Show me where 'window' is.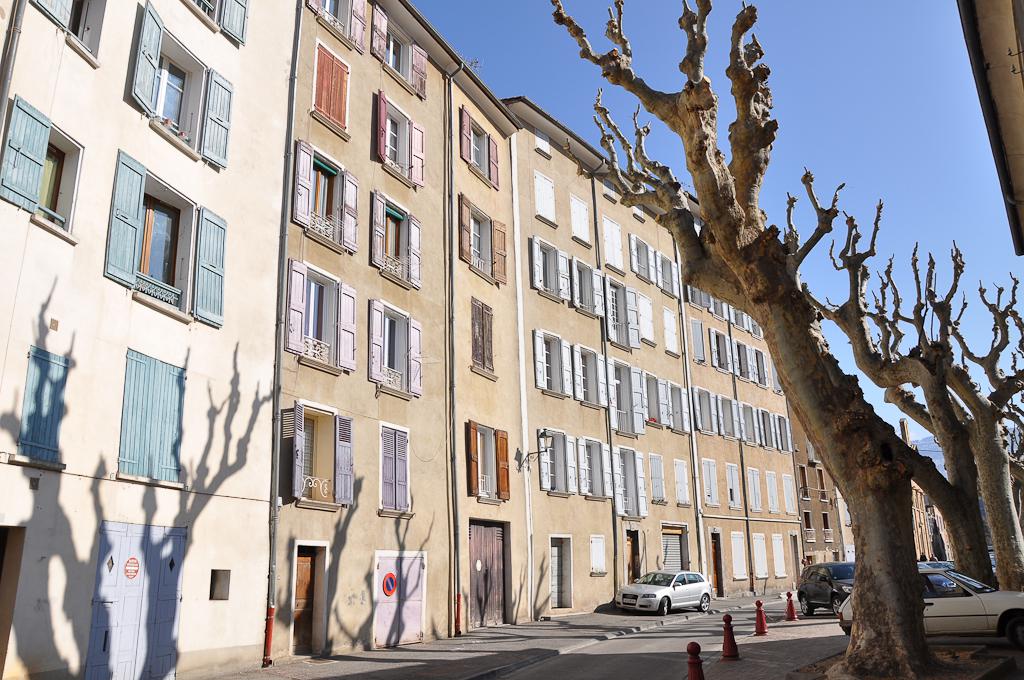
'window' is at box(373, 188, 420, 292).
